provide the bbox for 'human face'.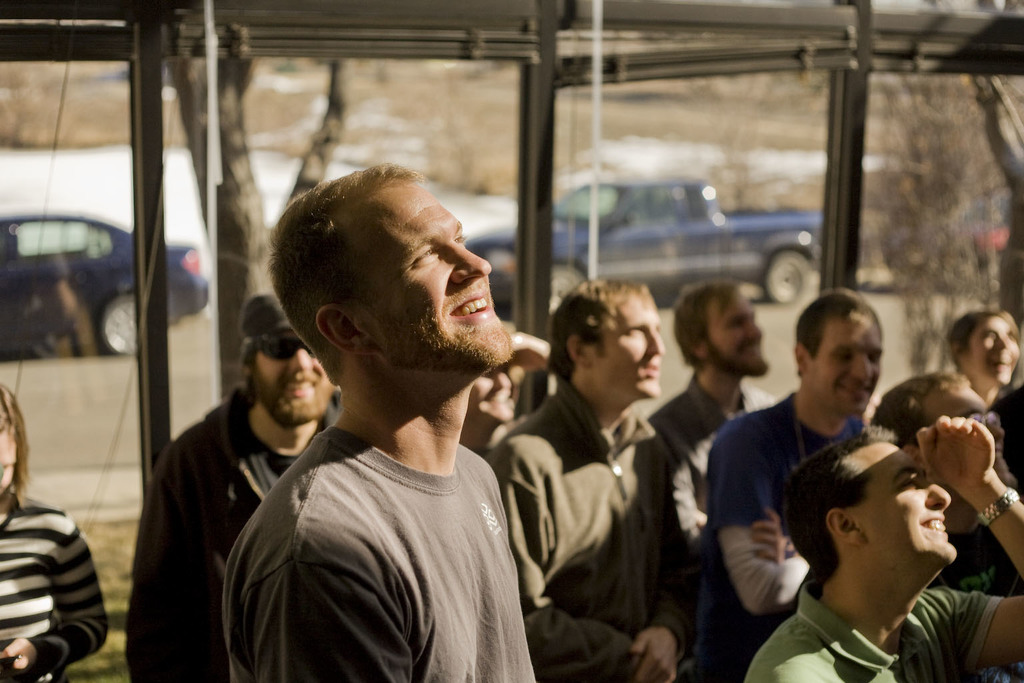
l=854, t=437, r=954, b=567.
